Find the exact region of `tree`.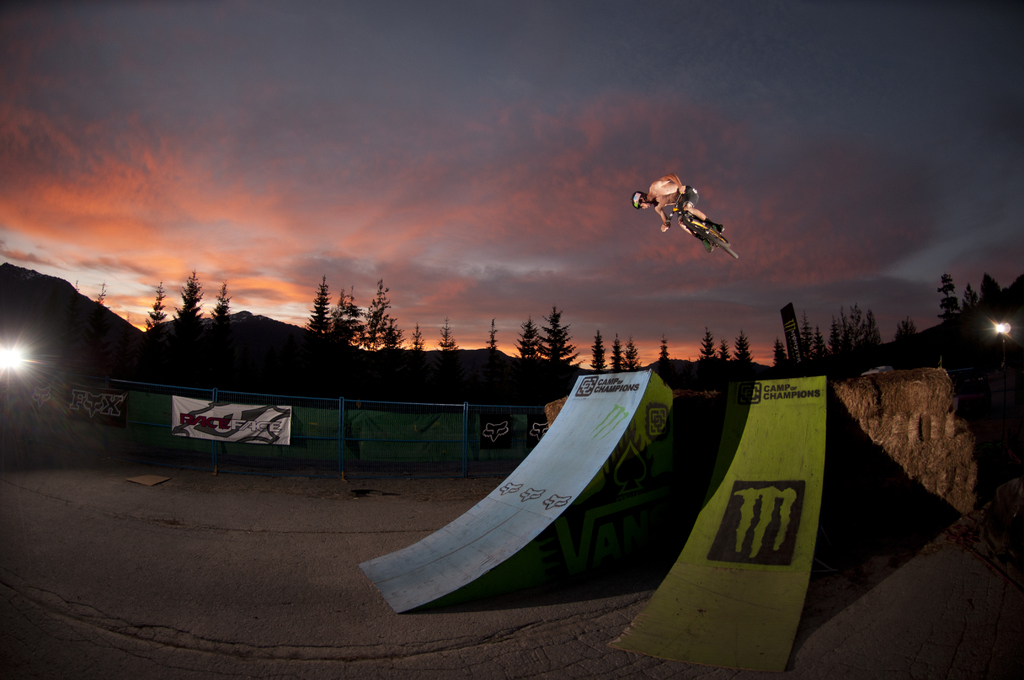
Exact region: locate(517, 318, 536, 361).
